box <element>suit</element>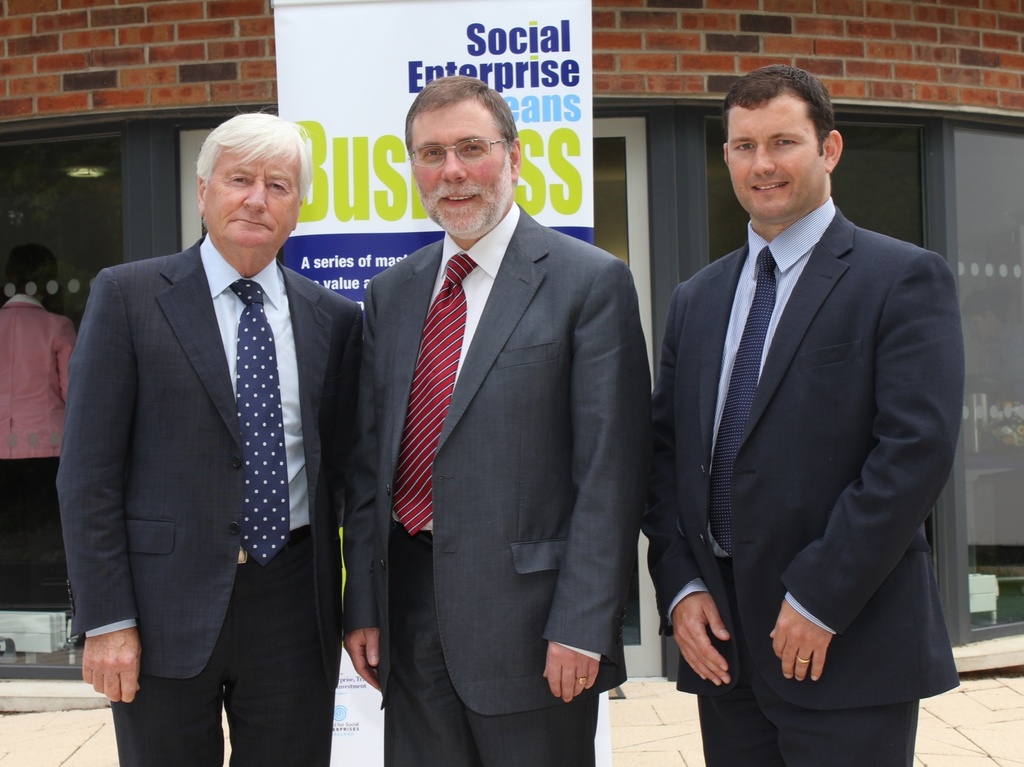
(x1=345, y1=202, x2=653, y2=766)
